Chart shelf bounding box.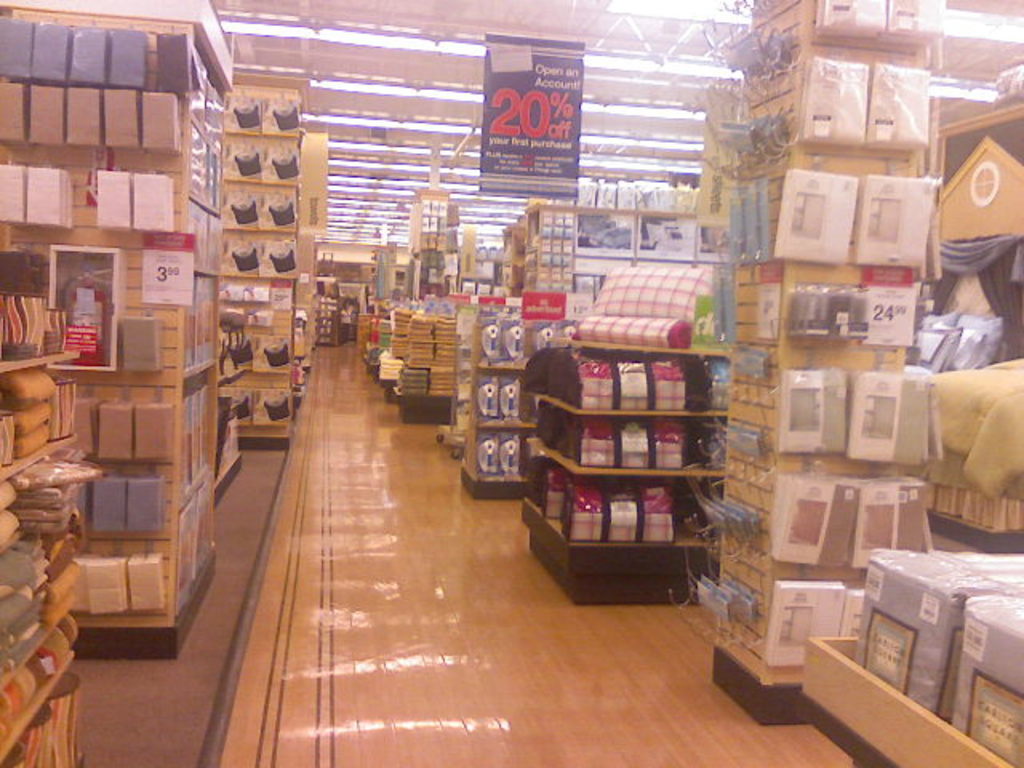
Charted: detection(525, 195, 690, 320).
